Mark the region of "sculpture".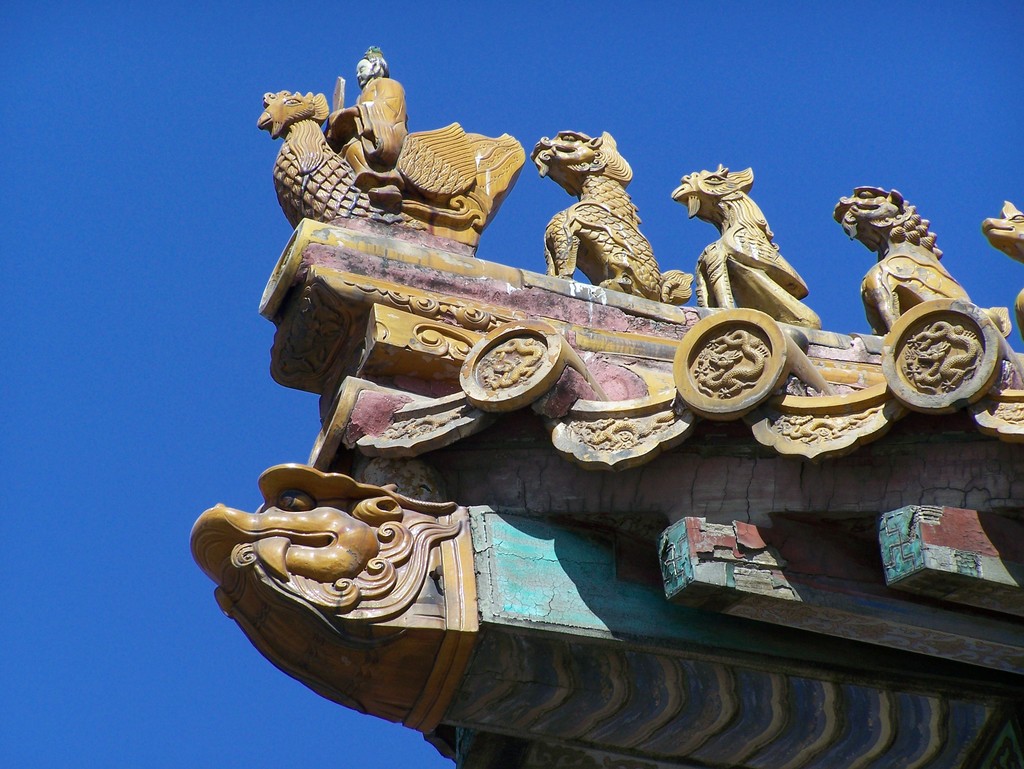
Region: Rect(668, 157, 815, 331).
